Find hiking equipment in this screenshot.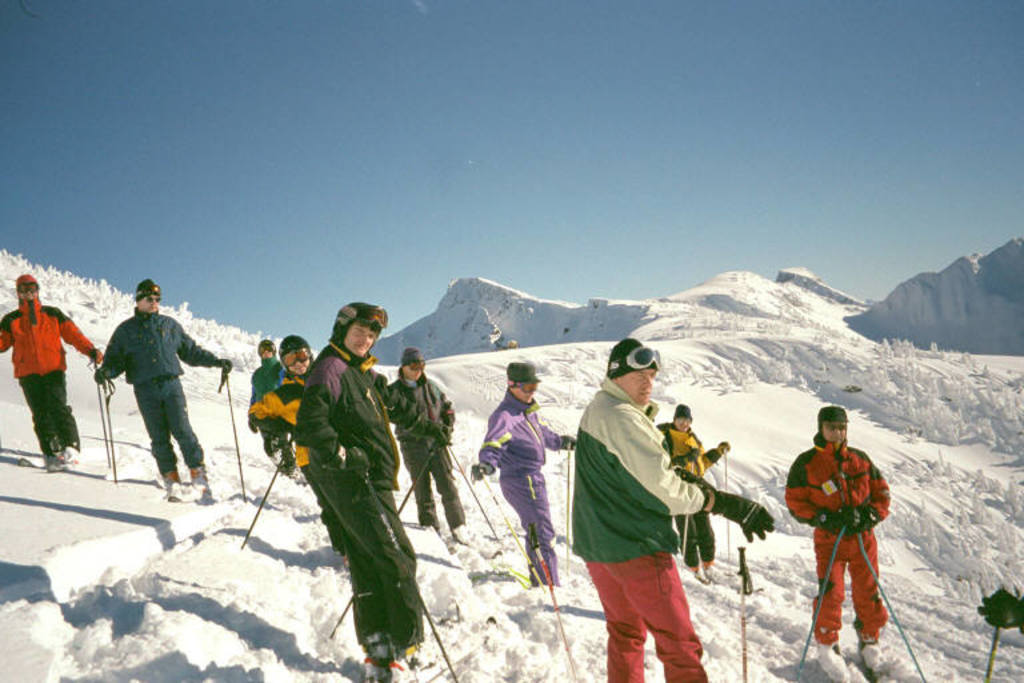
The bounding box for hiking equipment is 469, 464, 545, 592.
